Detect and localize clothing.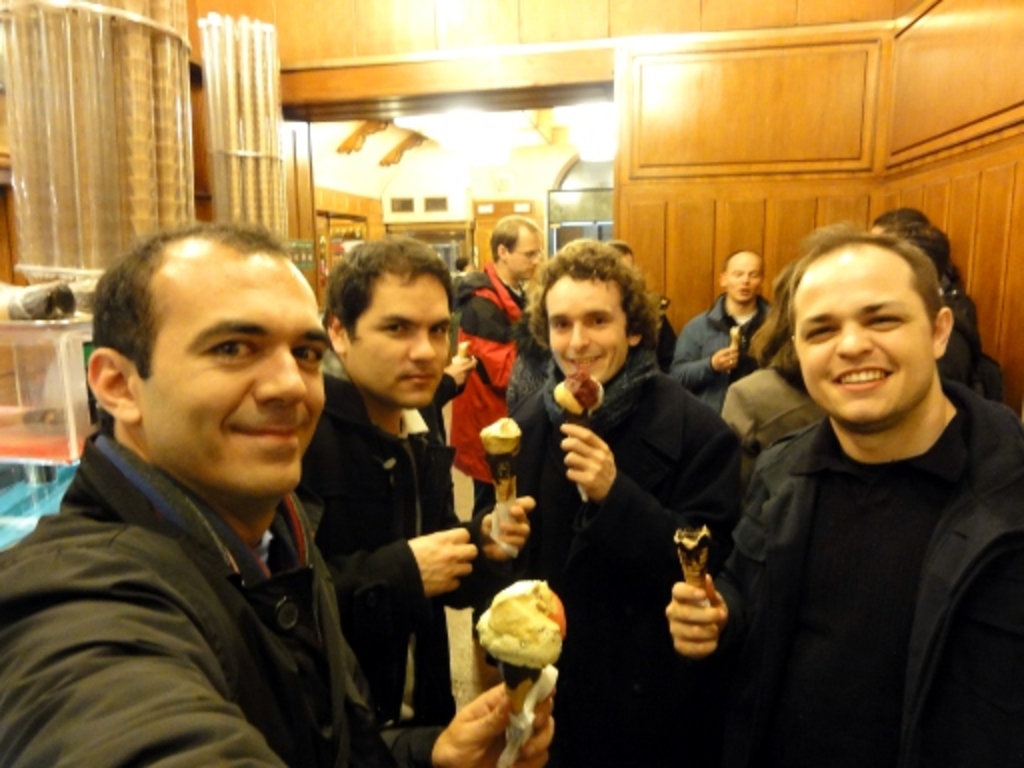
Localized at 444 270 532 618.
